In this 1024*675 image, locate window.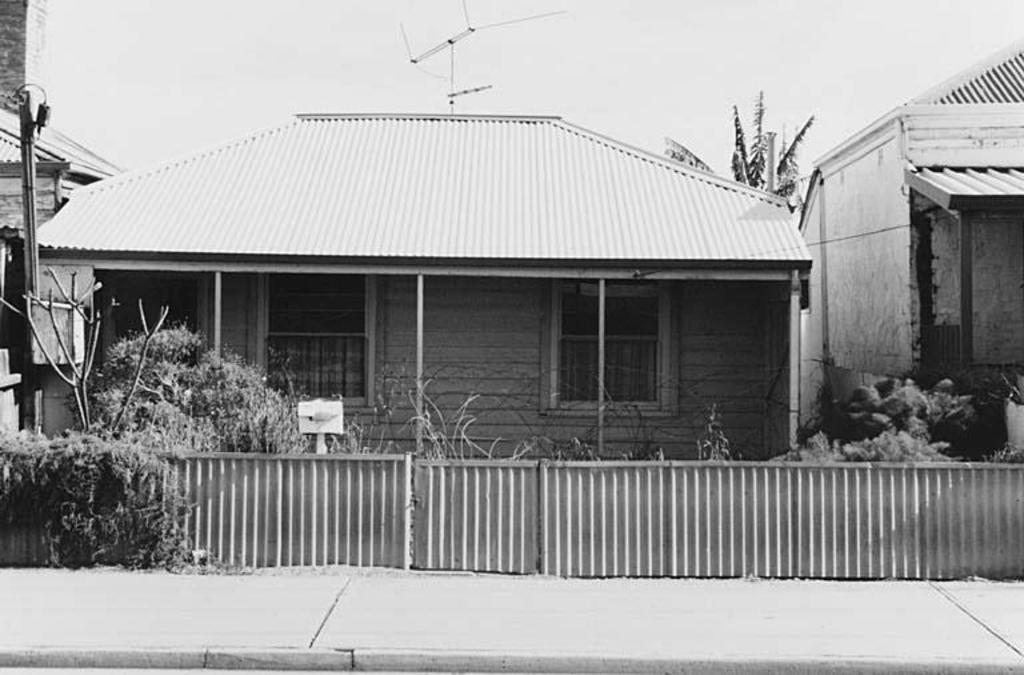
Bounding box: (left=244, top=255, right=388, bottom=419).
